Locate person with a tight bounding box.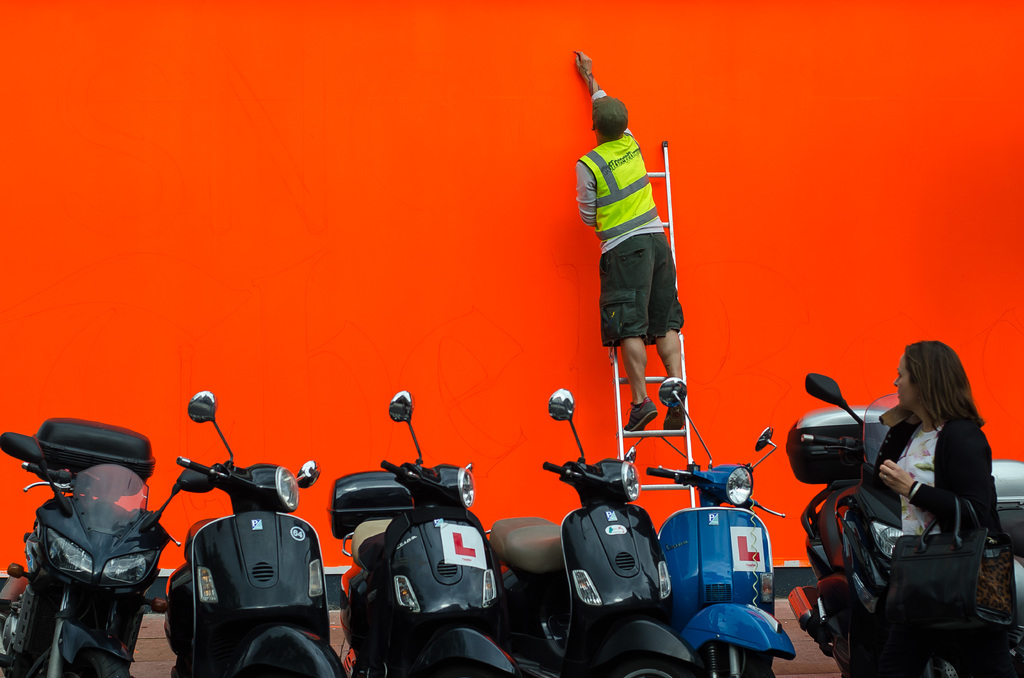
bbox=(573, 49, 686, 435).
